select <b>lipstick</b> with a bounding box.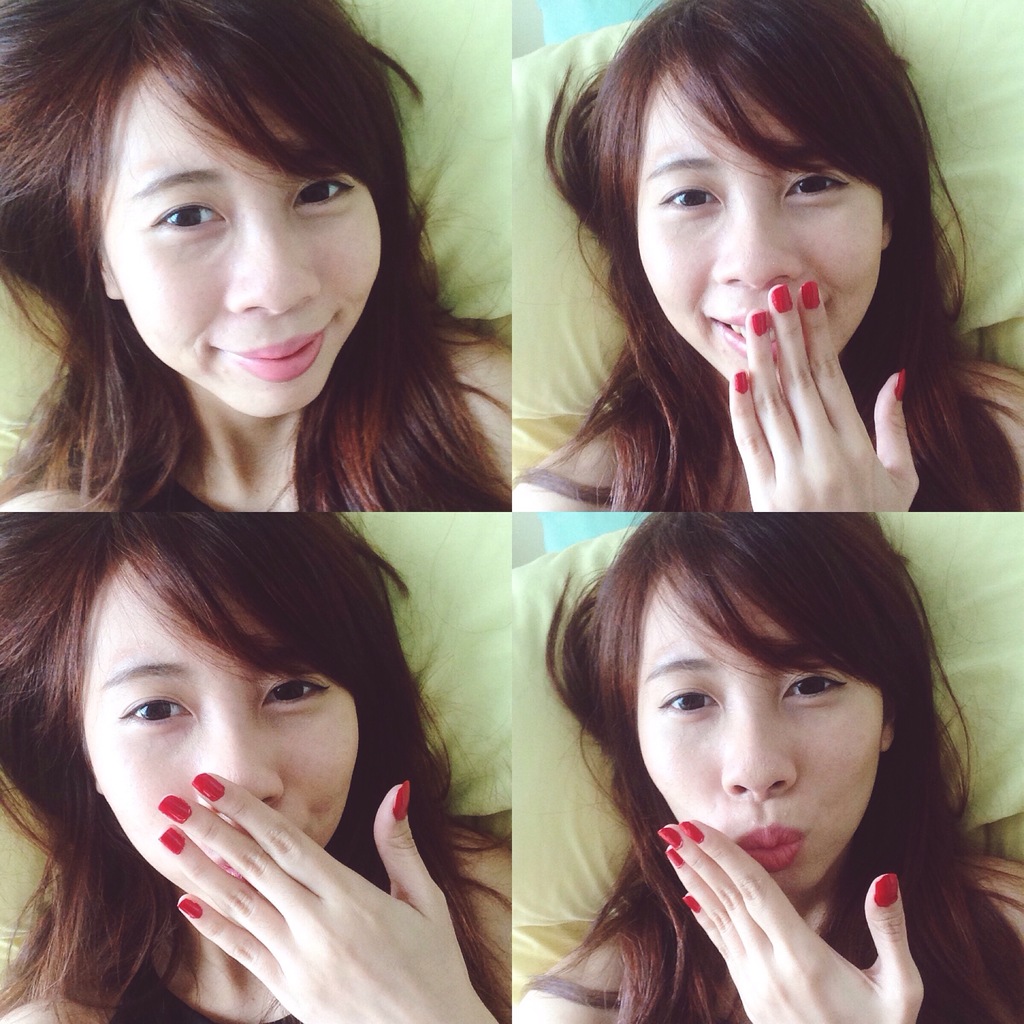
box(728, 826, 803, 874).
